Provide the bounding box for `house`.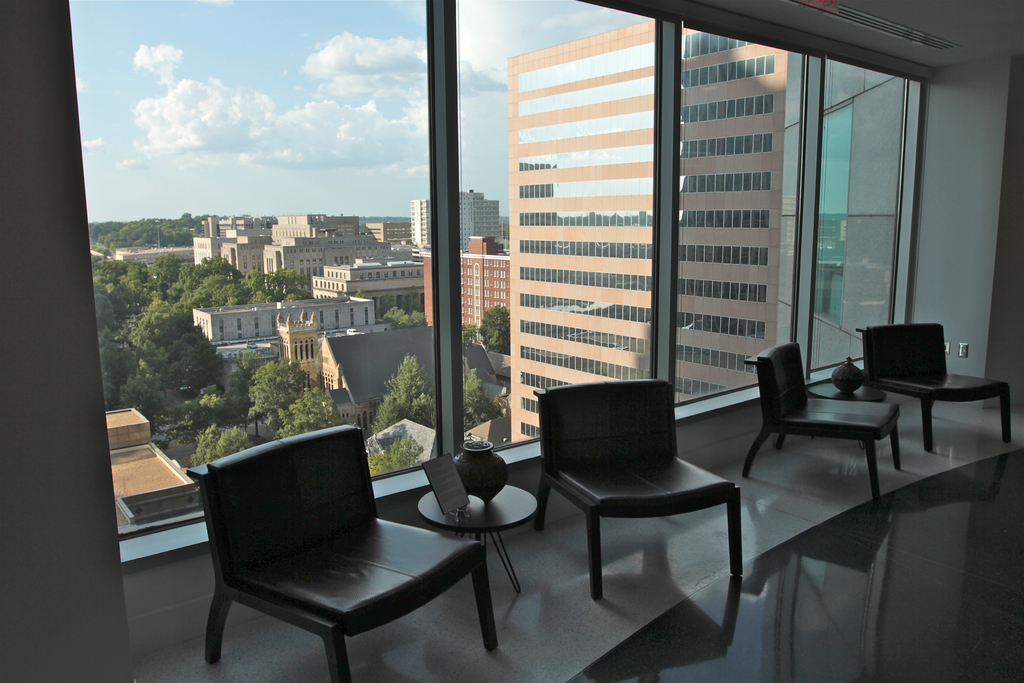
region(408, 231, 506, 339).
